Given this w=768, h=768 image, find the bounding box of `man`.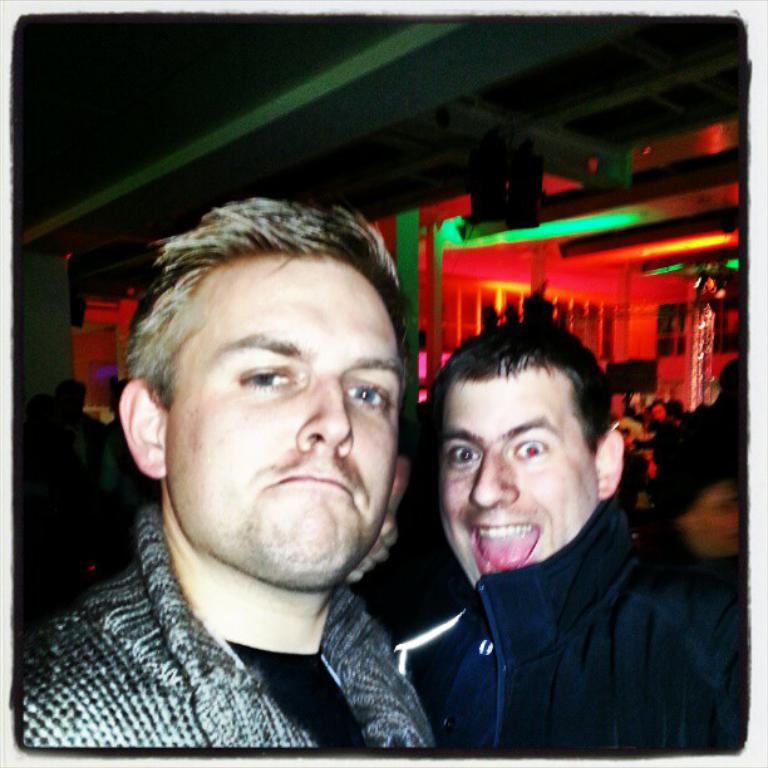
392 317 749 759.
